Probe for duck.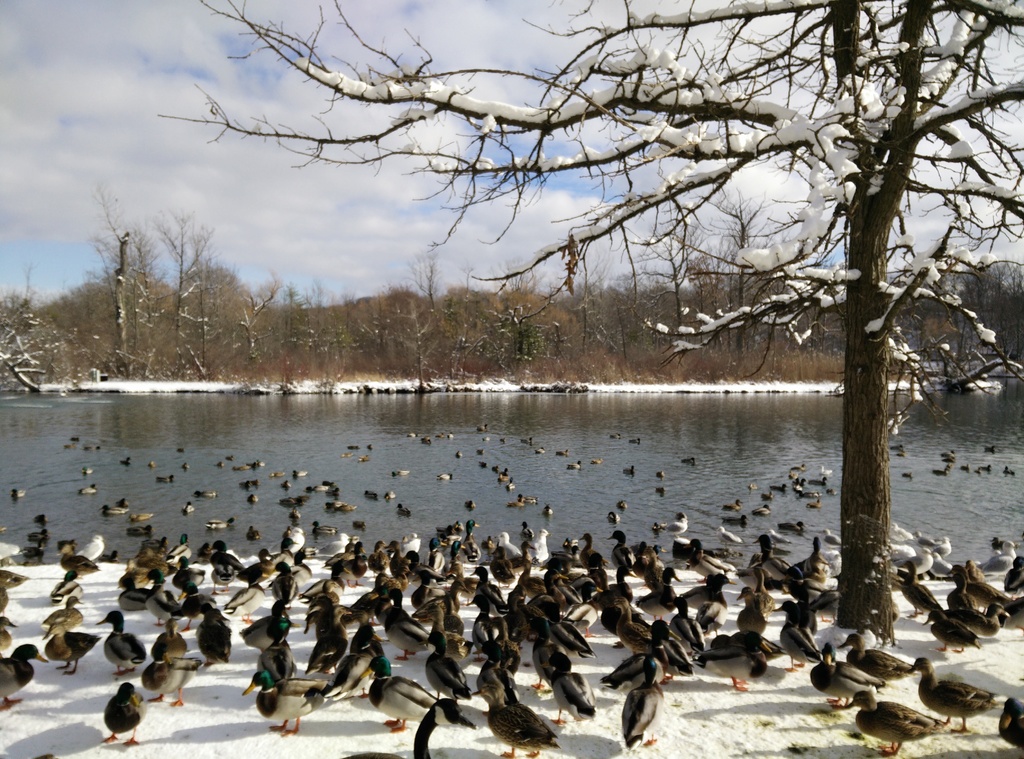
Probe result: region(297, 468, 312, 479).
